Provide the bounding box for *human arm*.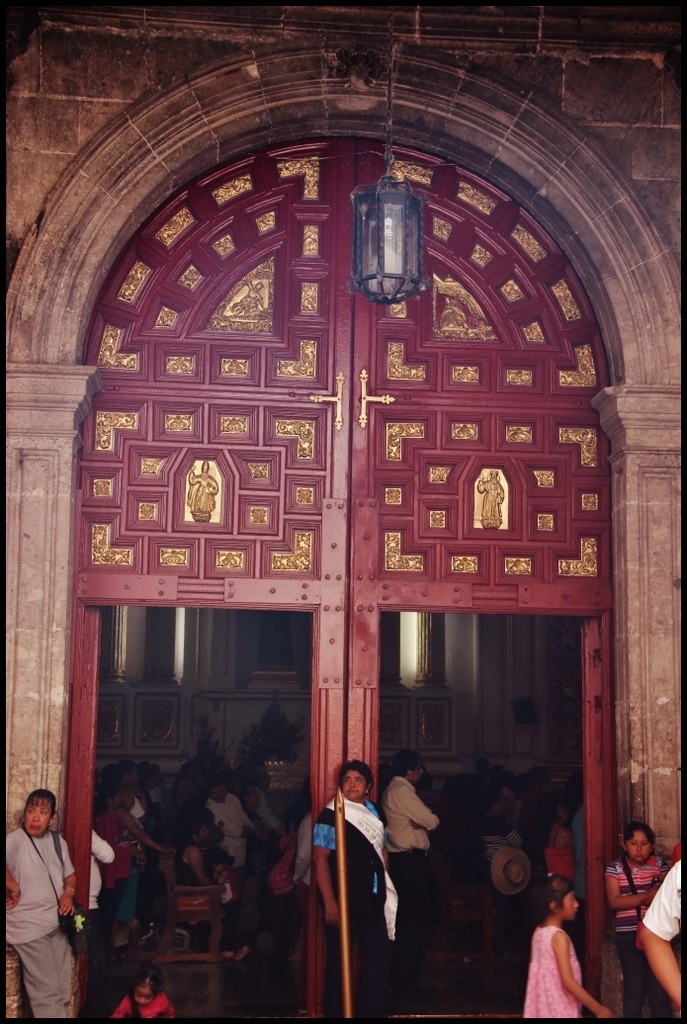
394 778 442 840.
